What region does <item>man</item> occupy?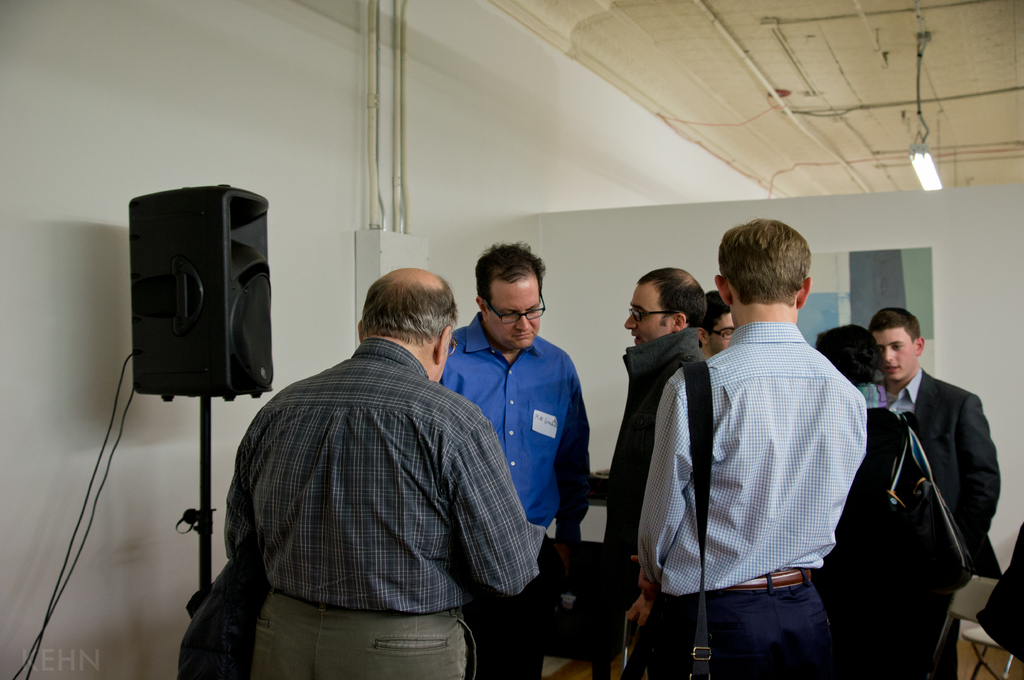
bbox=[436, 239, 591, 679].
